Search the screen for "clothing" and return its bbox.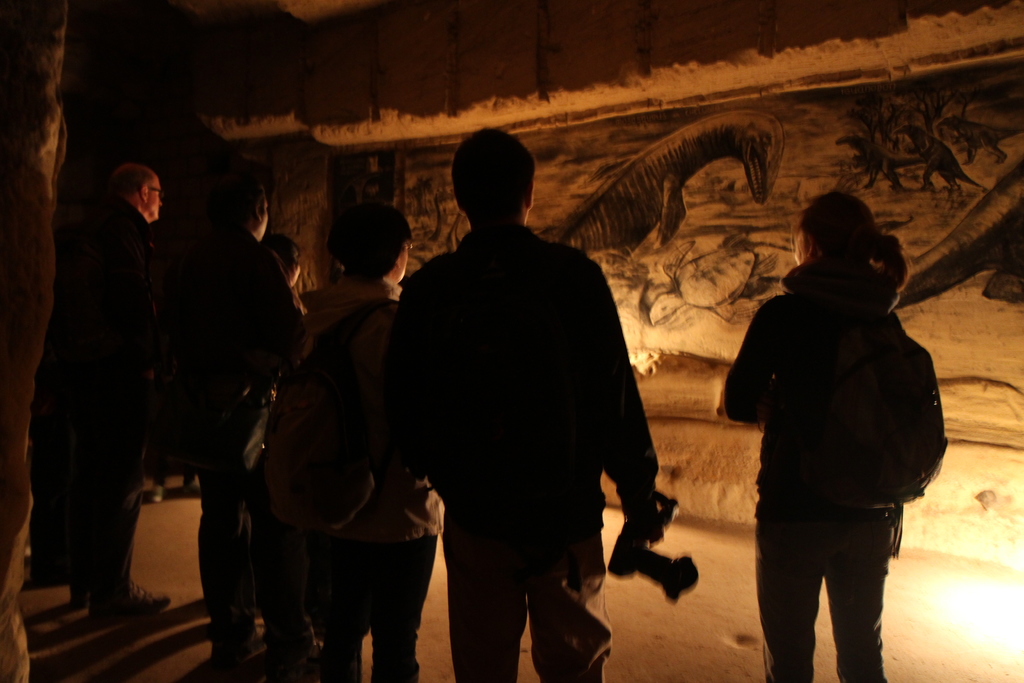
Found: {"x1": 281, "y1": 286, "x2": 477, "y2": 682}.
